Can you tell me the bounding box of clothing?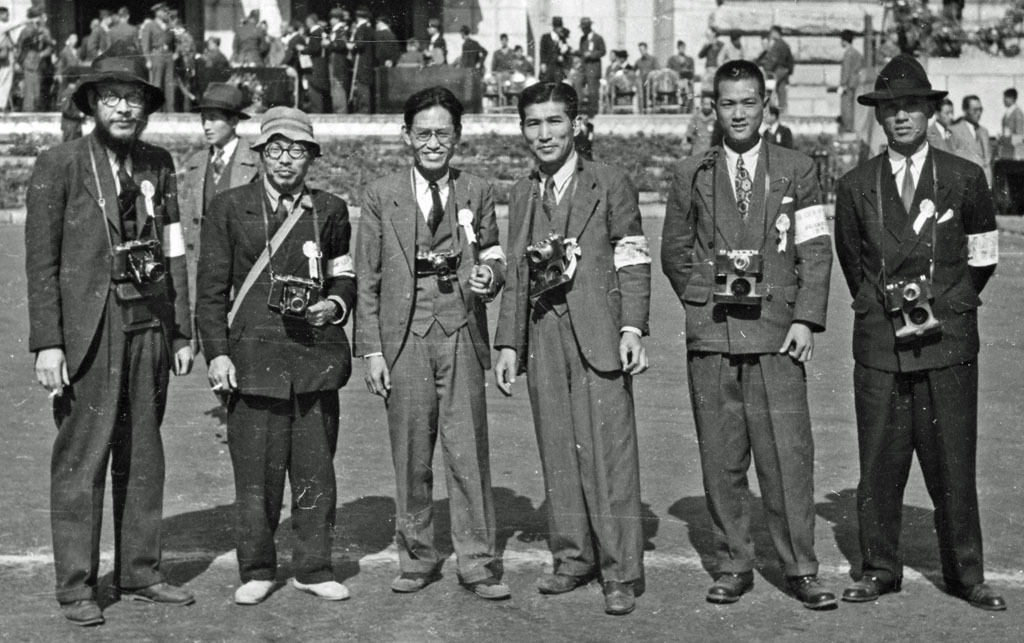
{"x1": 194, "y1": 175, "x2": 365, "y2": 405}.
